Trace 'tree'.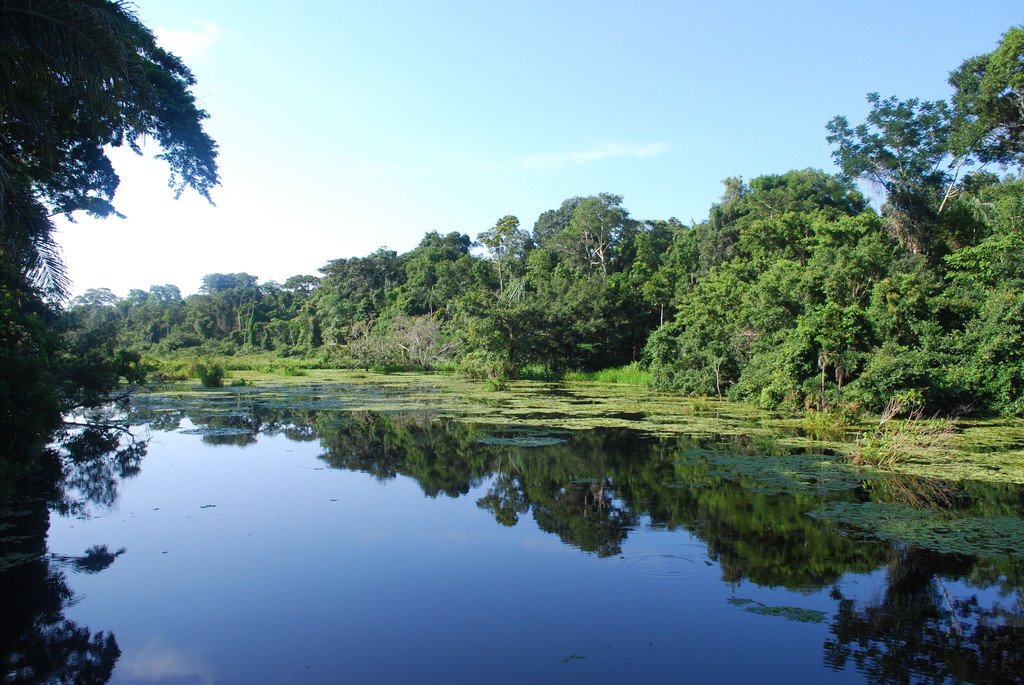
Traced to (left=738, top=194, right=872, bottom=333).
